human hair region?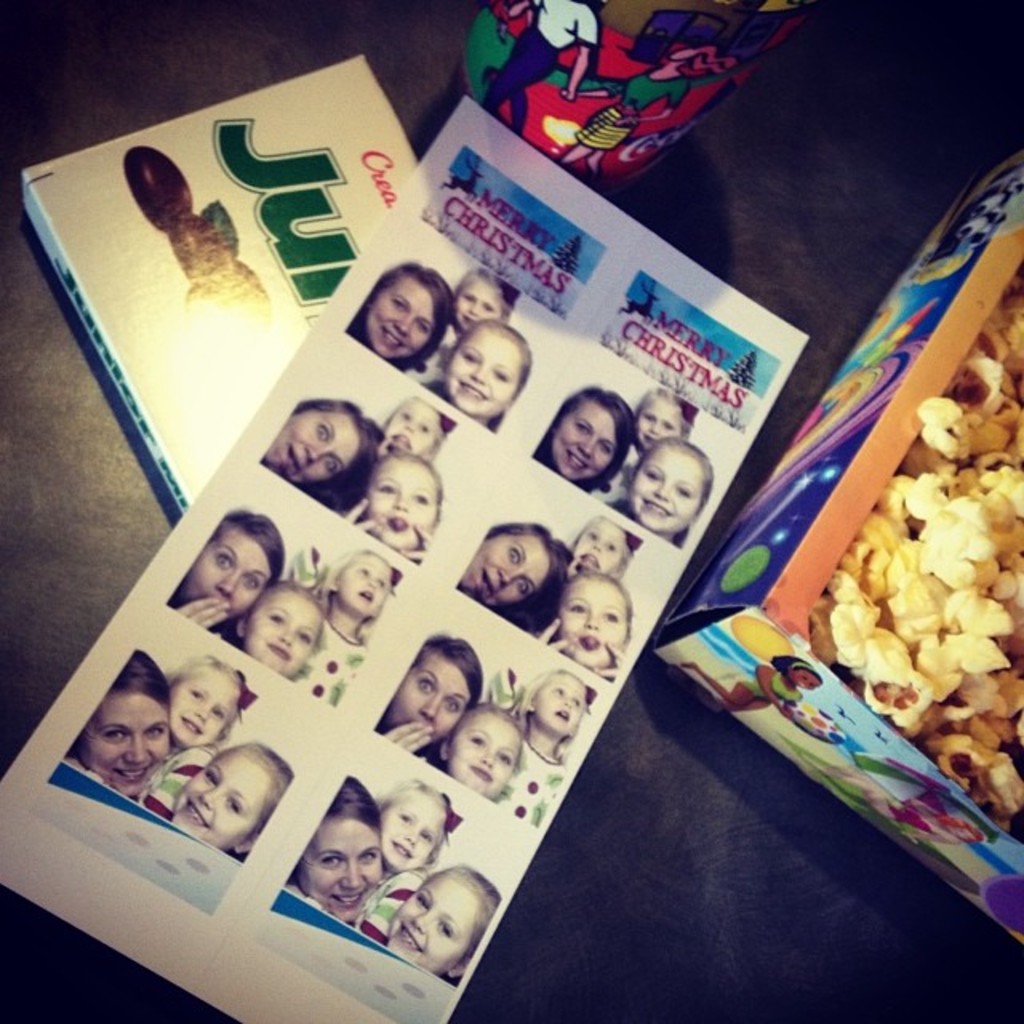
BBox(414, 315, 533, 434)
